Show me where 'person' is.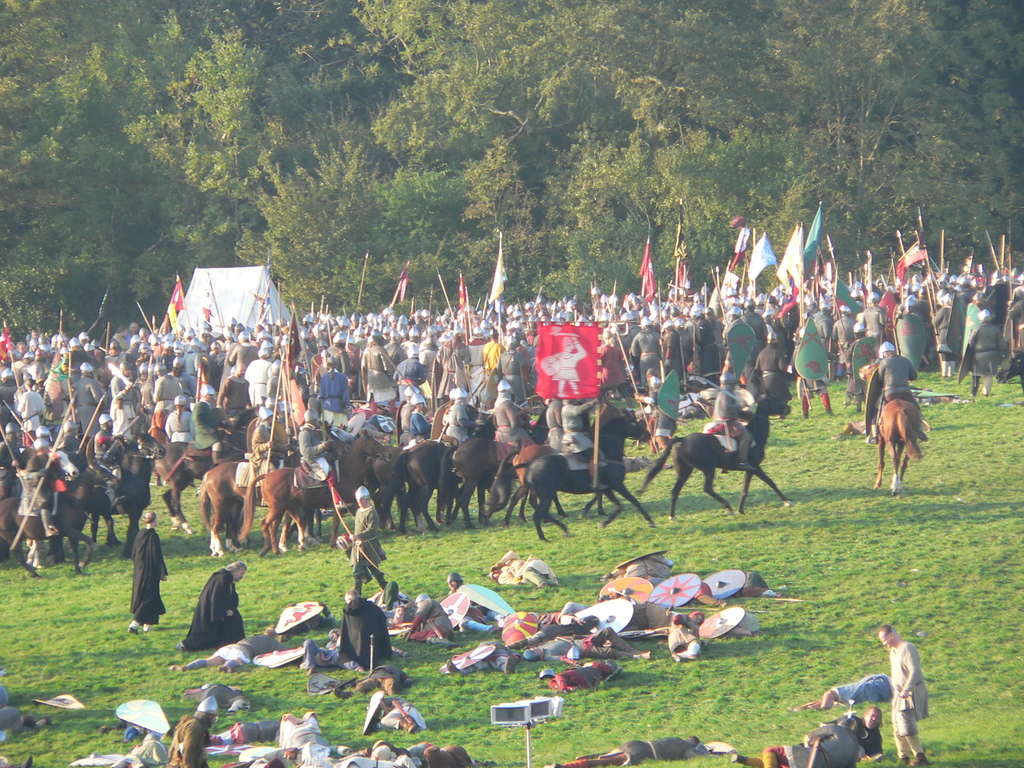
'person' is at Rect(399, 592, 470, 646).
